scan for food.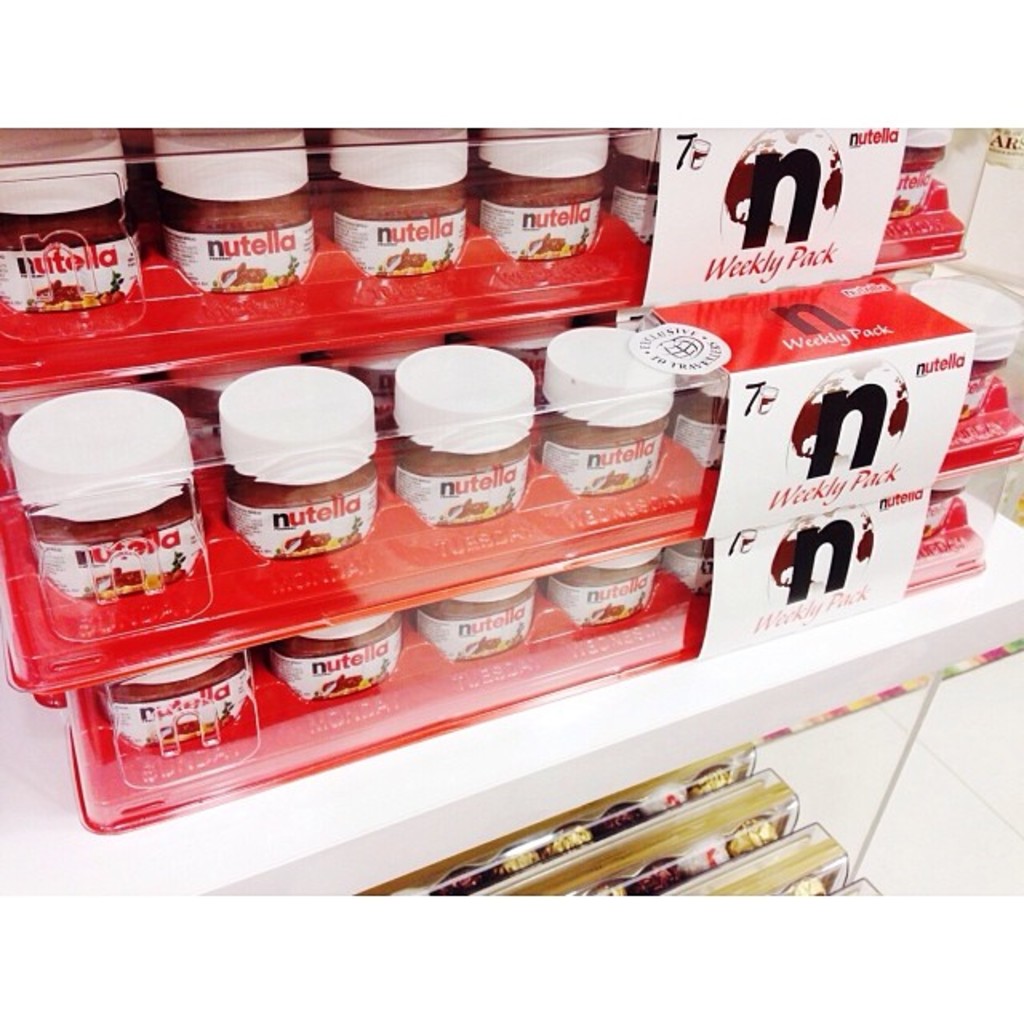
Scan result: <region>675, 843, 725, 872</region>.
